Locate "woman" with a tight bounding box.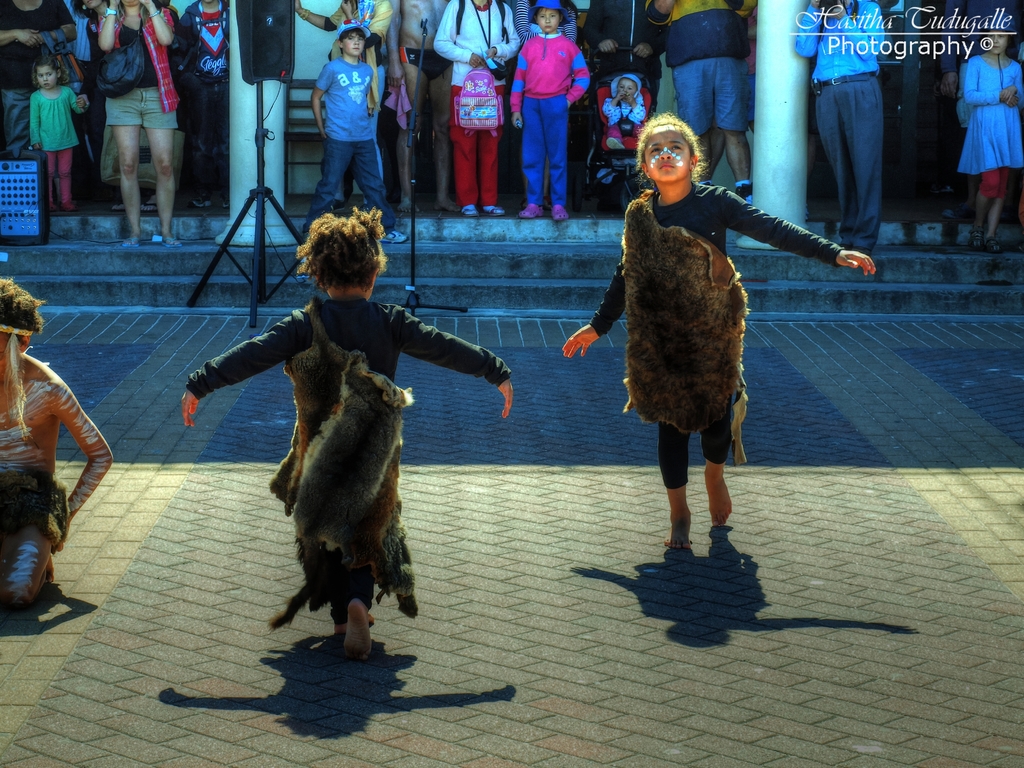
pyautogui.locateOnScreen(76, 29, 191, 236).
